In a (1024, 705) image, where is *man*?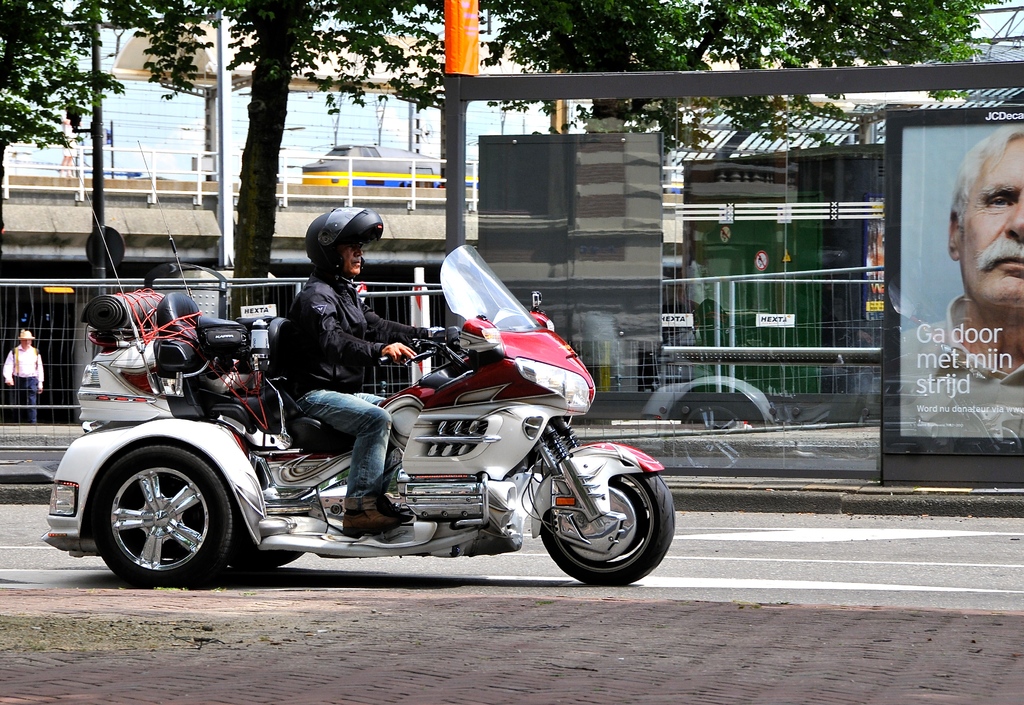
(left=1, top=332, right=47, bottom=419).
